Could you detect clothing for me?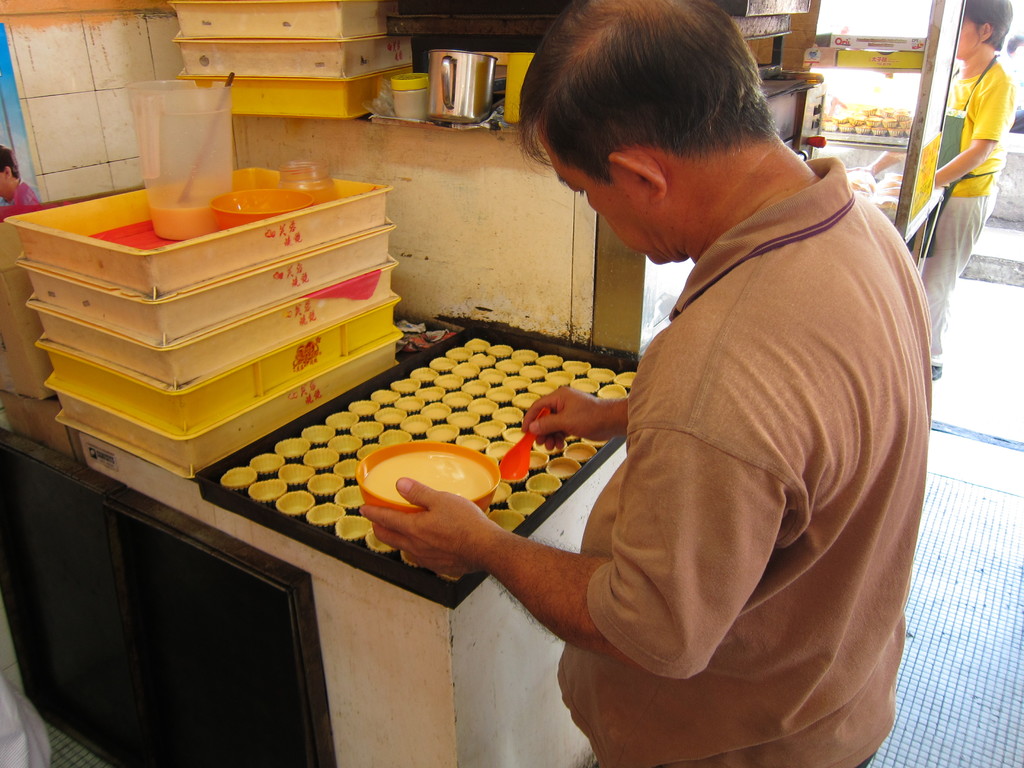
Detection result: region(532, 127, 932, 767).
